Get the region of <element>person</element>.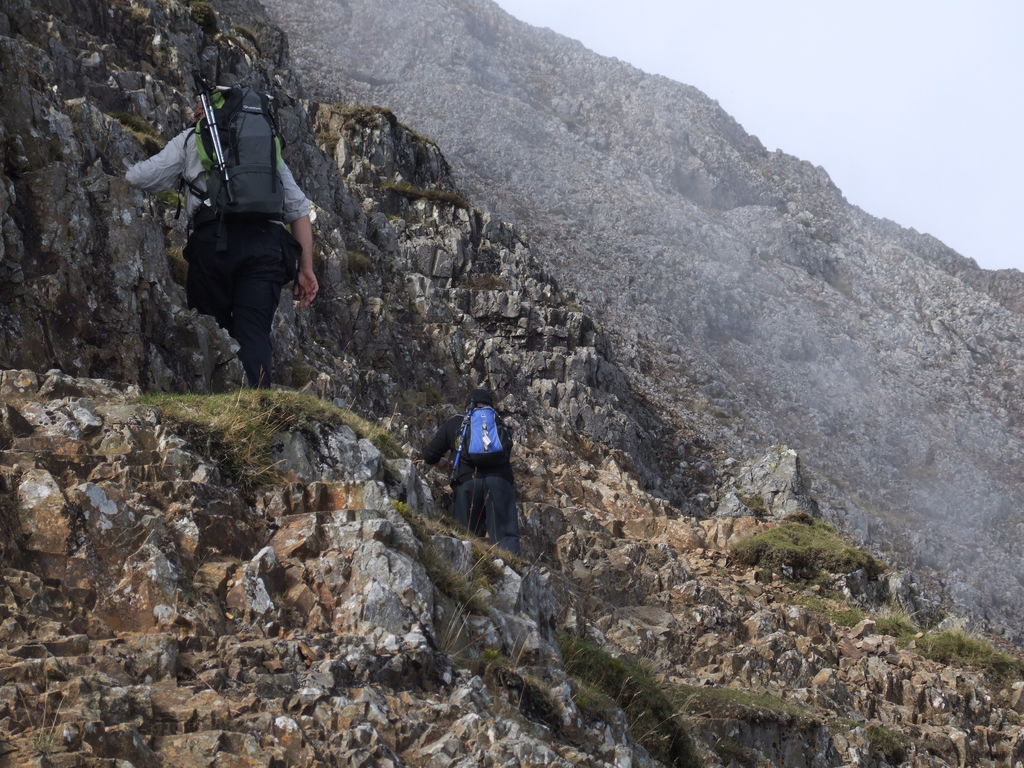
417, 392, 529, 554.
